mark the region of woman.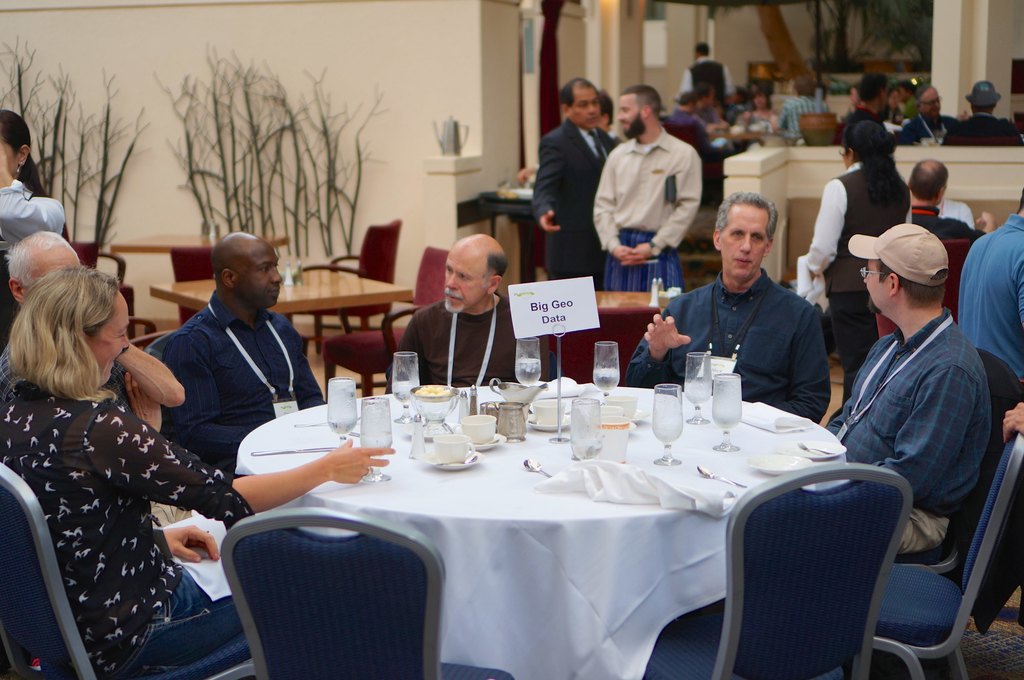
Region: x1=11, y1=249, x2=240, y2=679.
